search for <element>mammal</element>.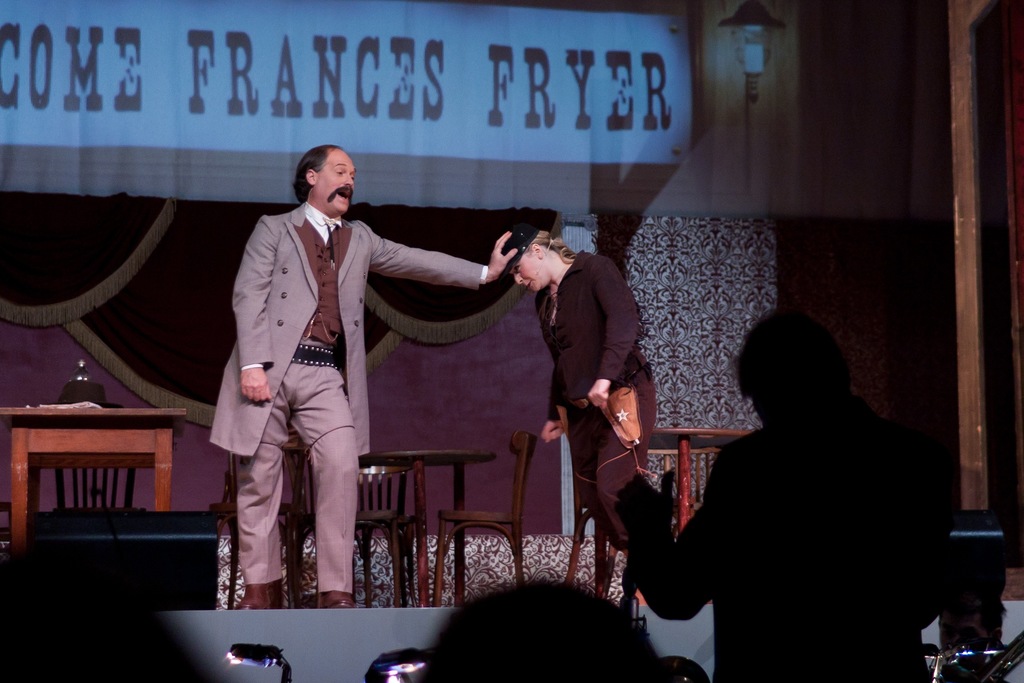
Found at [611, 309, 957, 682].
